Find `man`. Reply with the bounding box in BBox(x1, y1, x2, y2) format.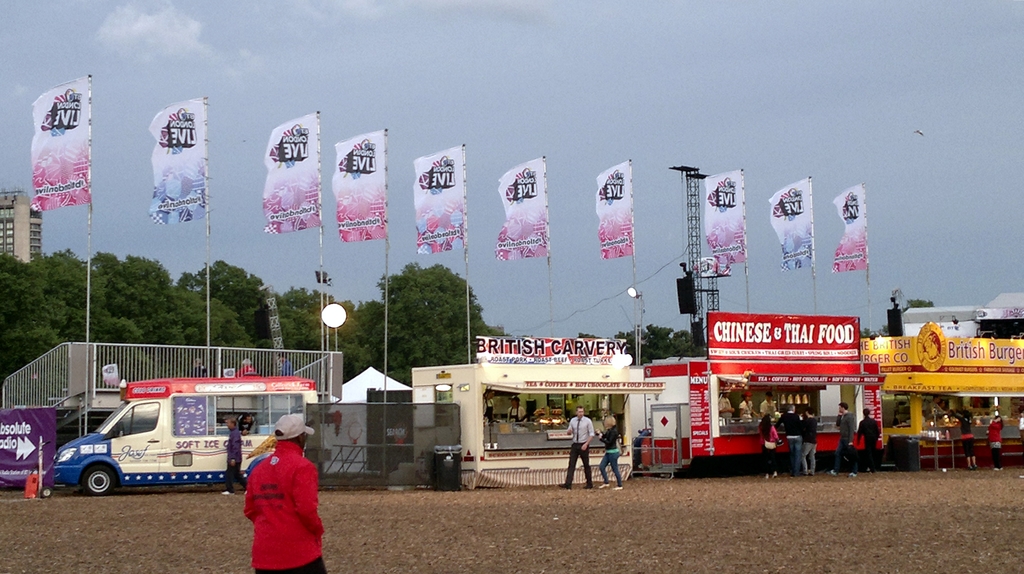
BBox(854, 408, 878, 472).
